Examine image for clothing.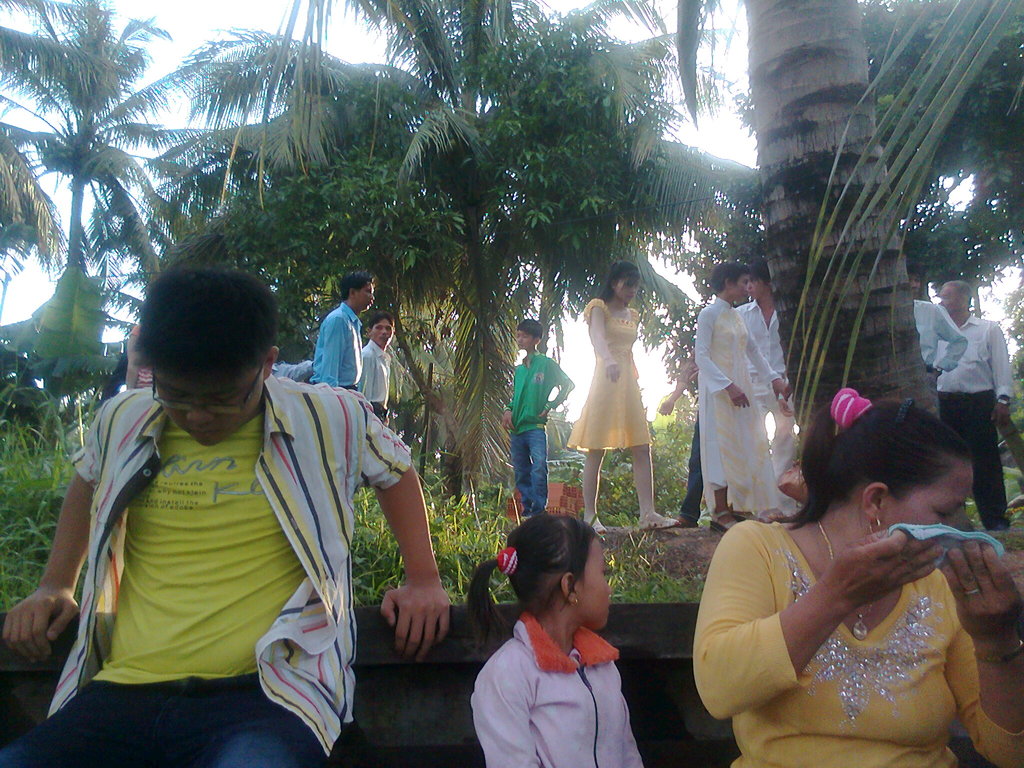
Examination result: (left=271, top=362, right=316, bottom=378).
